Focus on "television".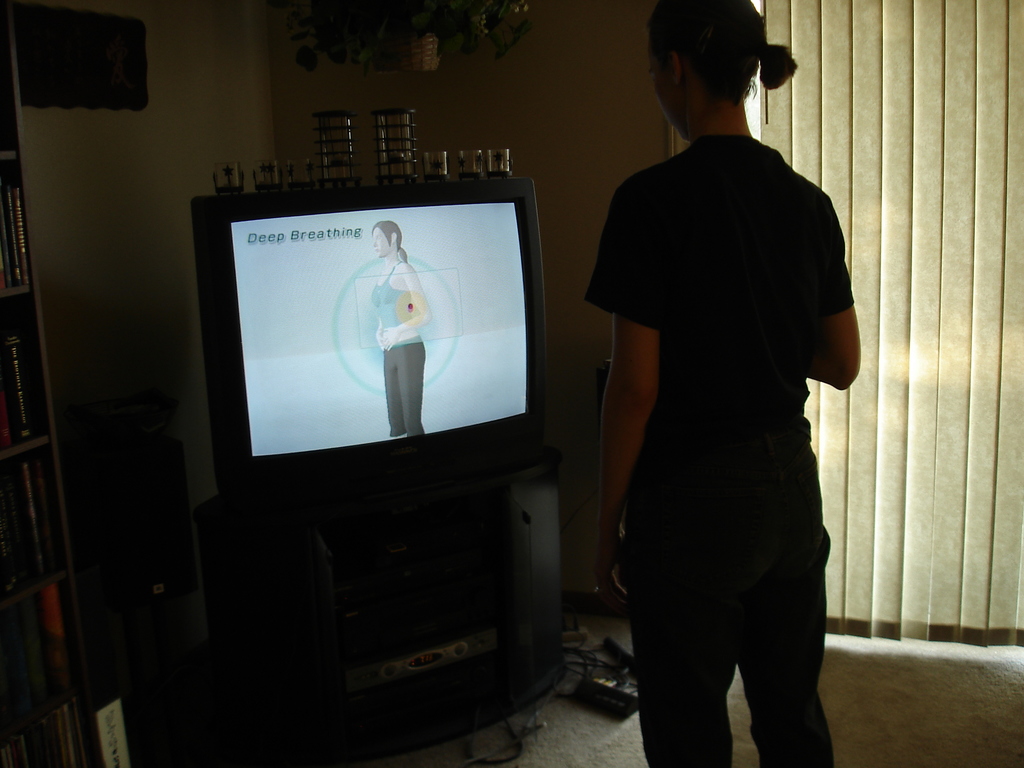
Focused at l=190, t=171, r=555, b=514.
